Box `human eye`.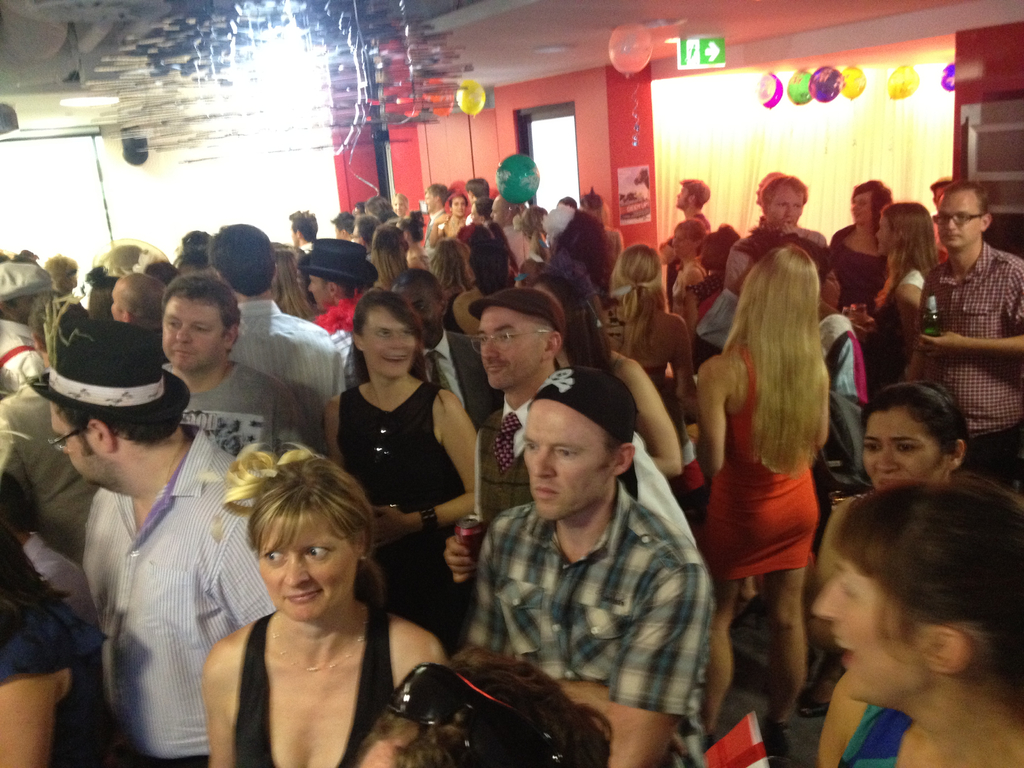
bbox(524, 436, 536, 452).
